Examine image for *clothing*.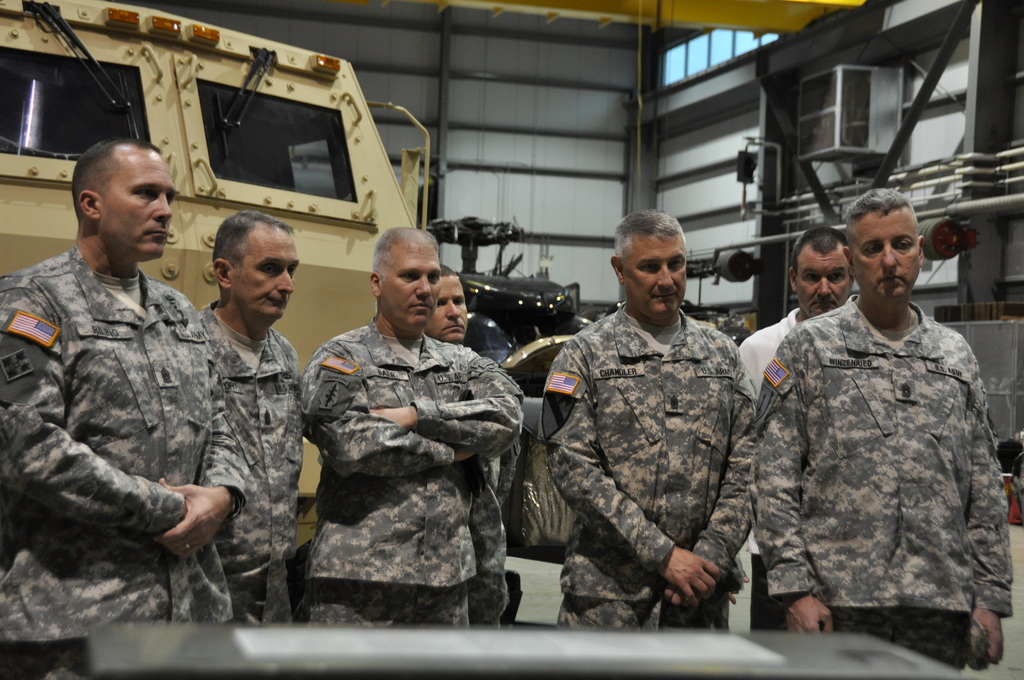
Examination result: 538 303 754 643.
